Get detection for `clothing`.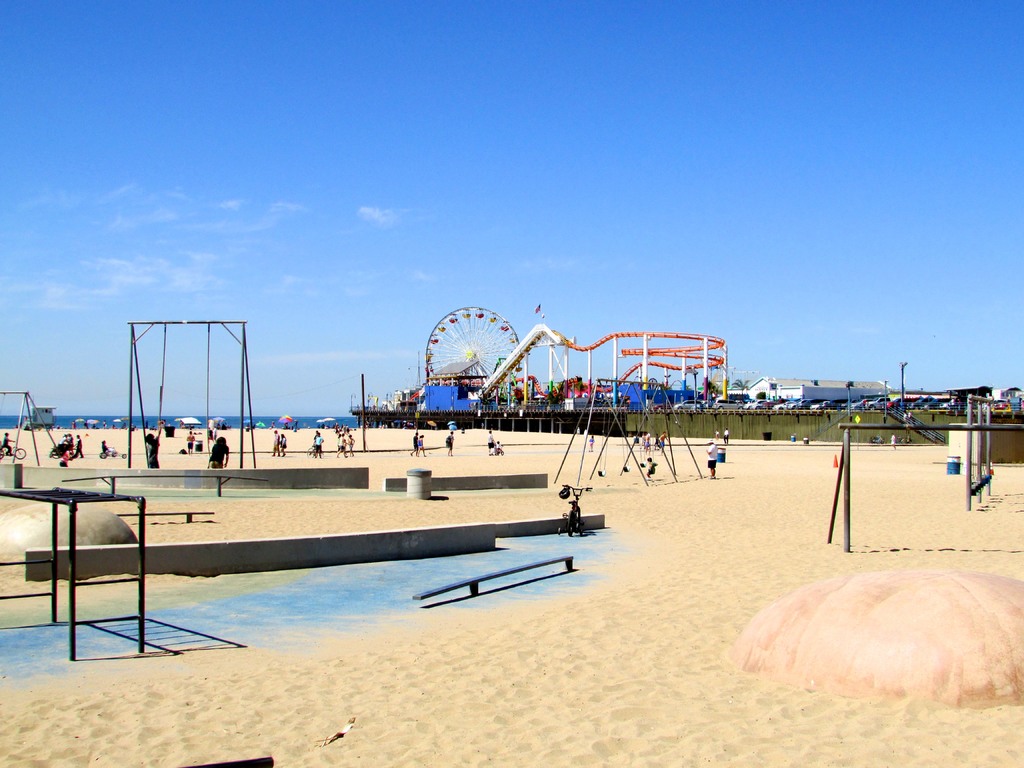
Detection: <box>890,434,895,440</box>.
